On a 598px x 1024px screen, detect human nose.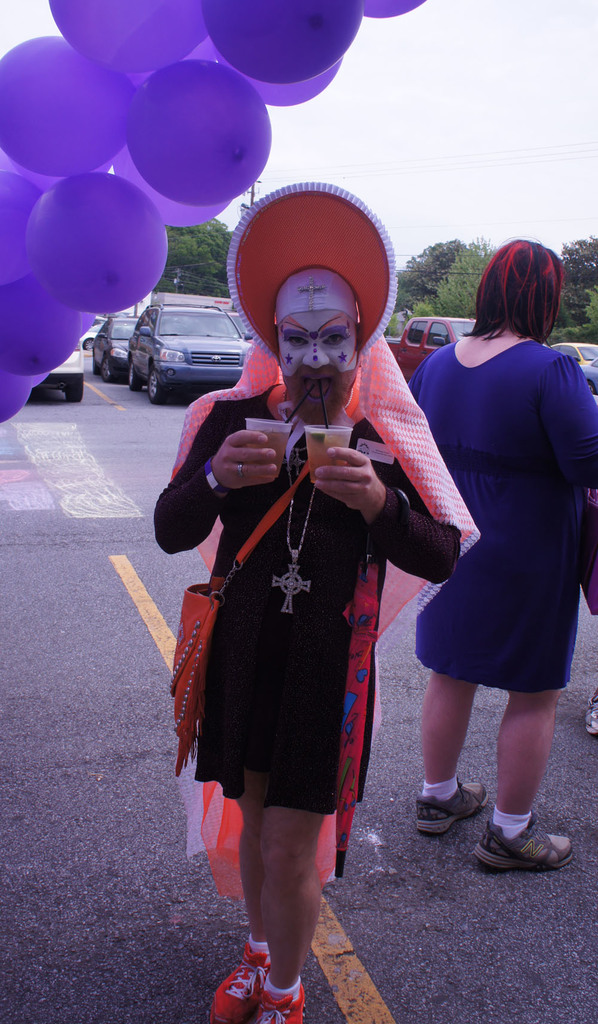
left=300, top=341, right=331, bottom=371.
